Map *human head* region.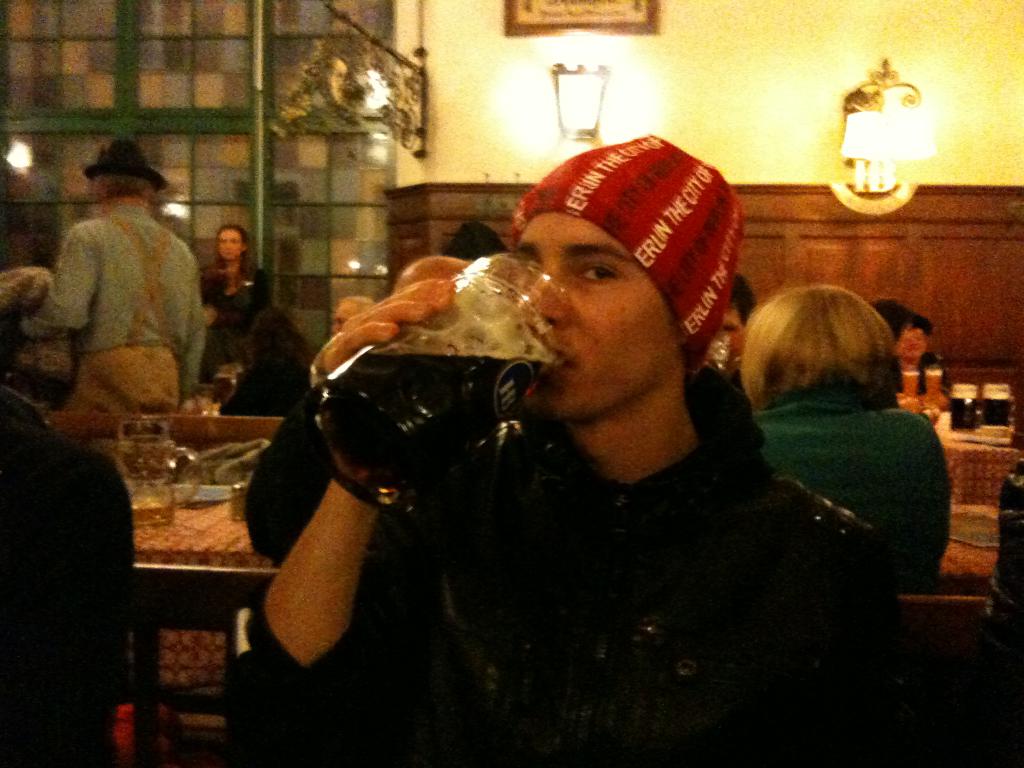
Mapped to Rect(330, 295, 372, 330).
